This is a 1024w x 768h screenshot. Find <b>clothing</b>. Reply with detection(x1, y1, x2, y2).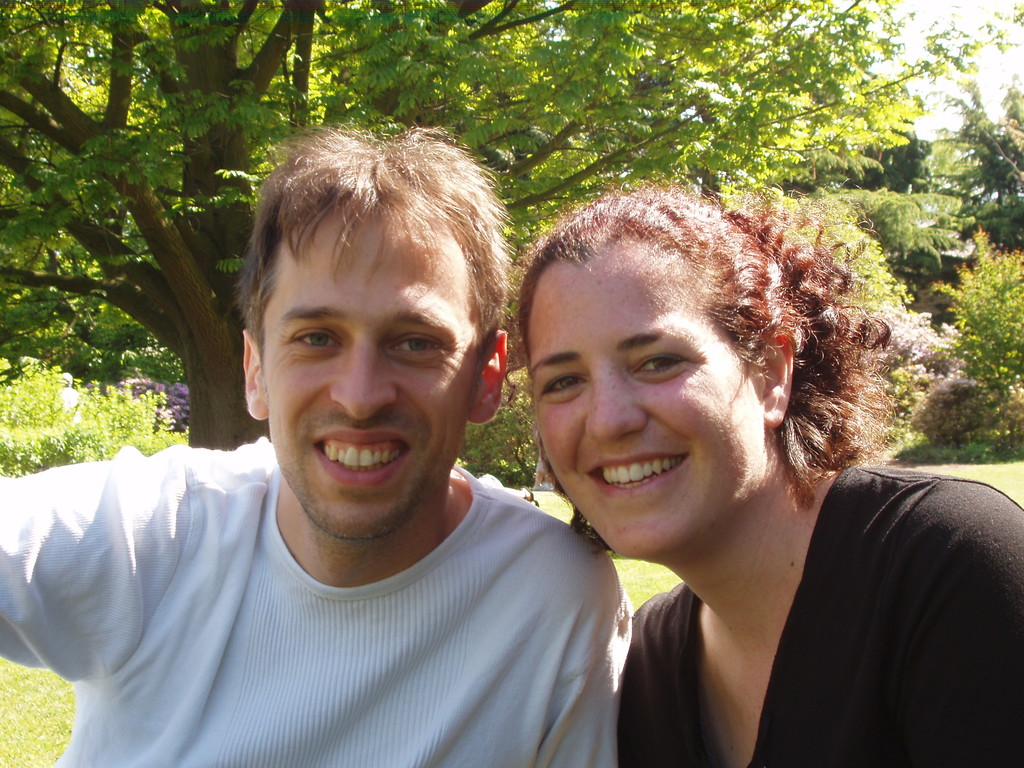
detection(25, 422, 656, 761).
